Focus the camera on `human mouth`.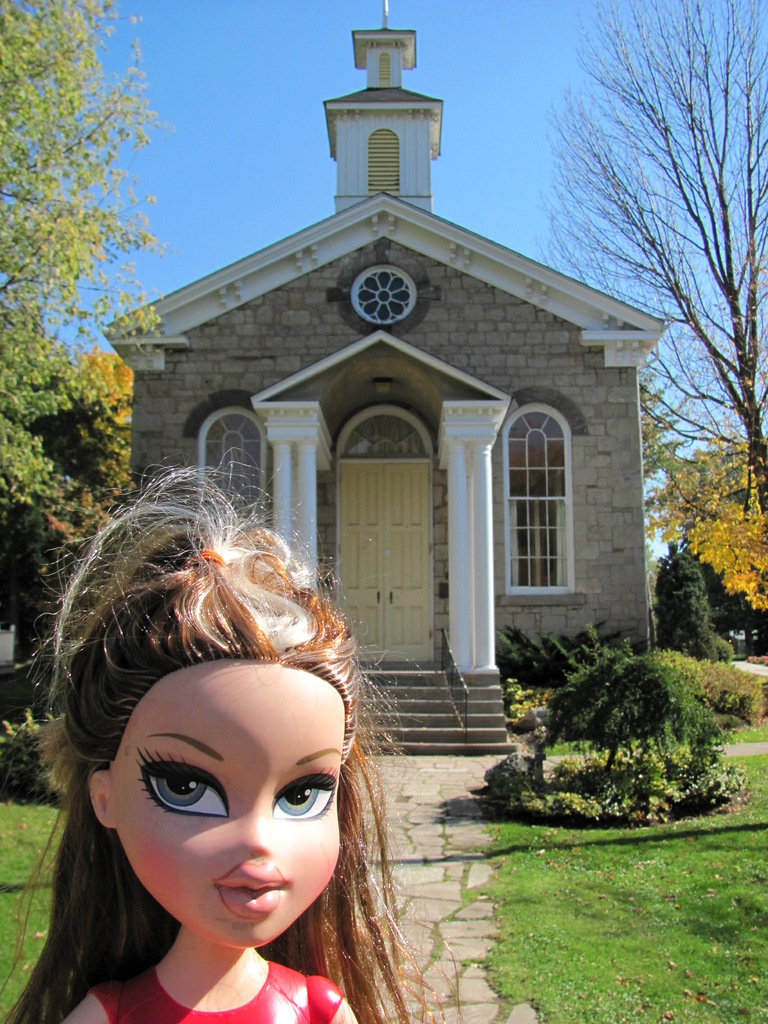
Focus region: 216:861:286:917.
